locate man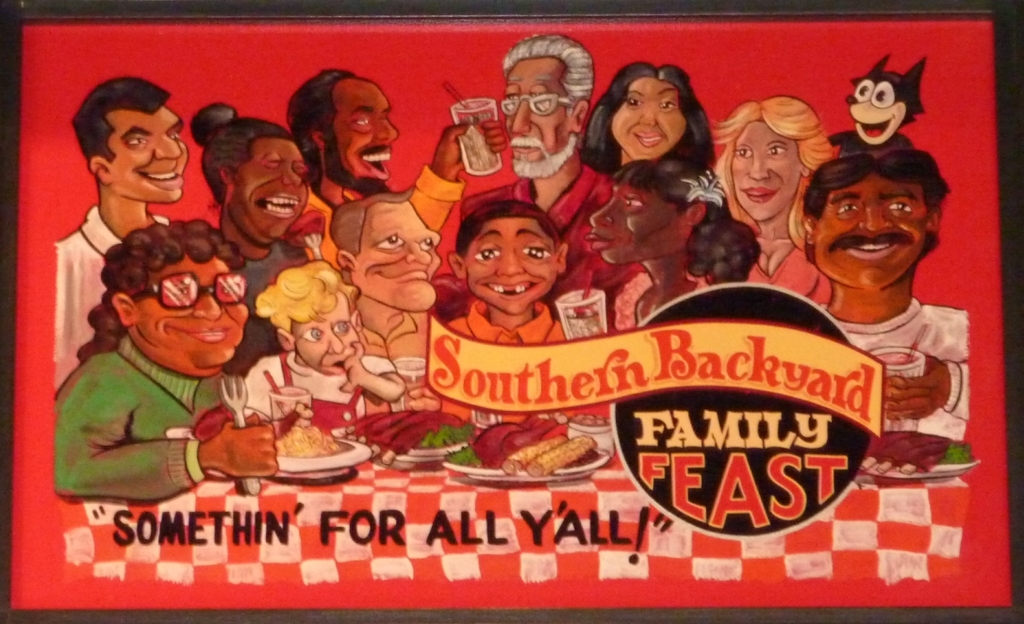
x1=288, y1=62, x2=399, y2=255
